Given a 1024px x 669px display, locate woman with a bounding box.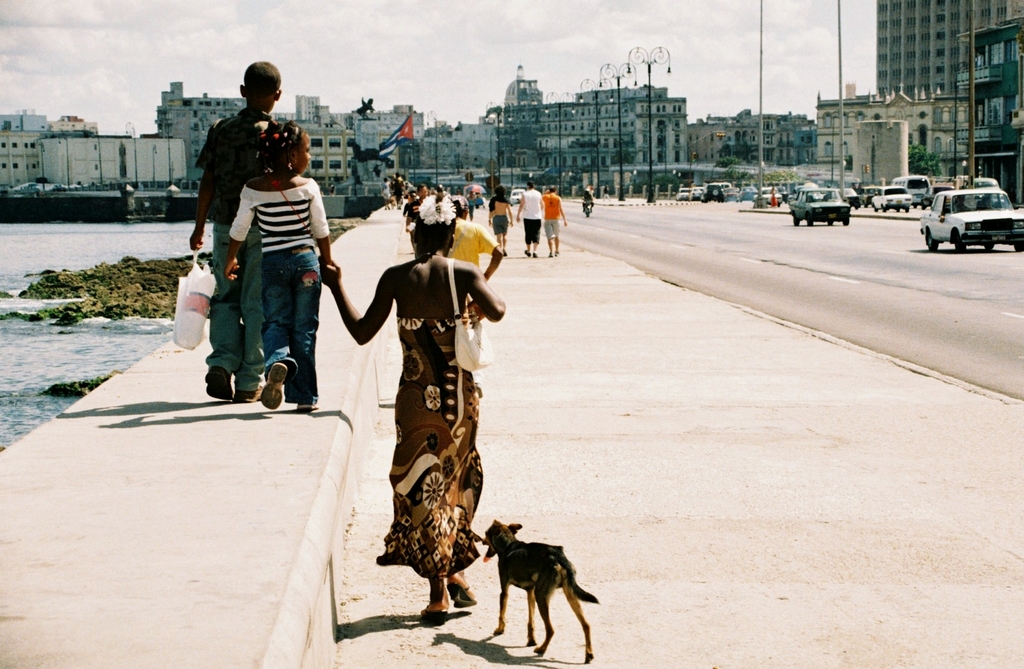
Located: bbox=(488, 178, 513, 256).
